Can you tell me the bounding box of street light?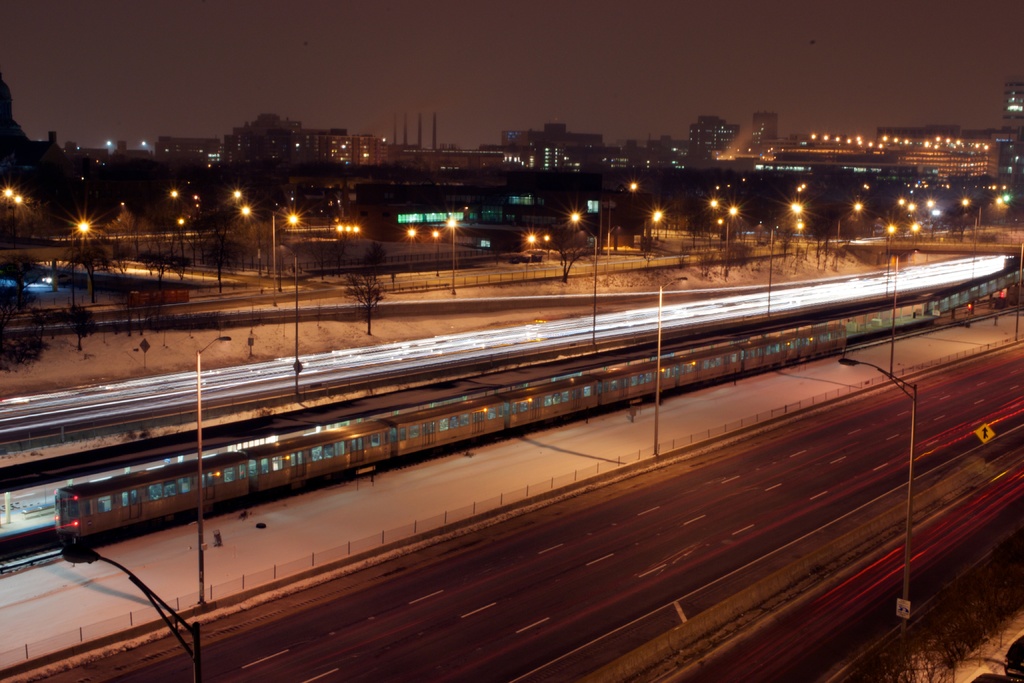
{"left": 963, "top": 197, "right": 985, "bottom": 230}.
